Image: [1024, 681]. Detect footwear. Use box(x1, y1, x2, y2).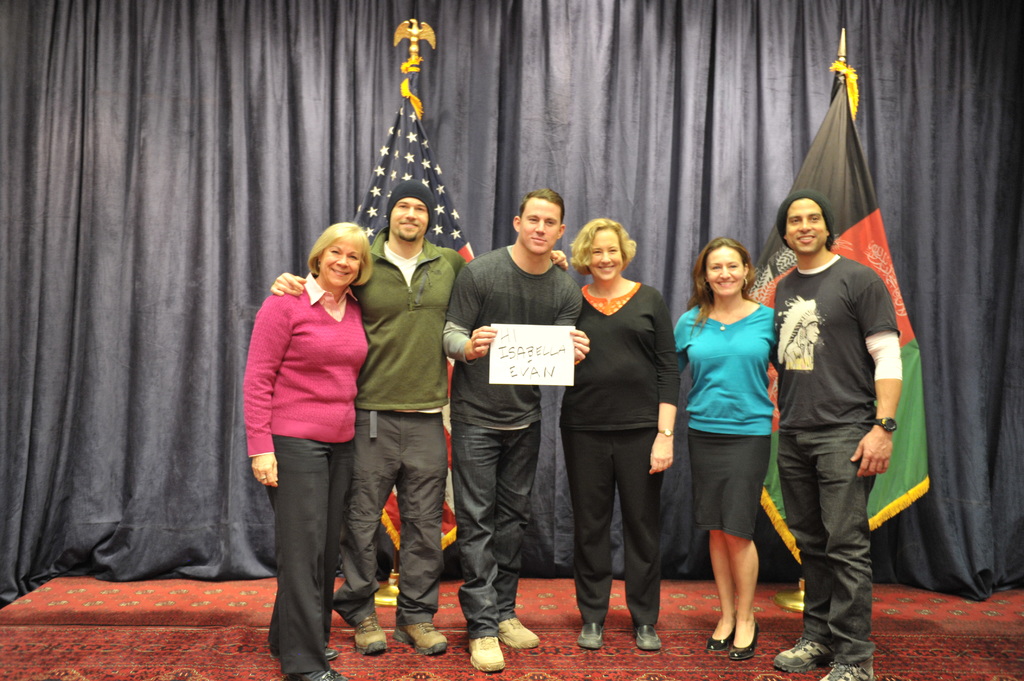
box(353, 608, 387, 657).
